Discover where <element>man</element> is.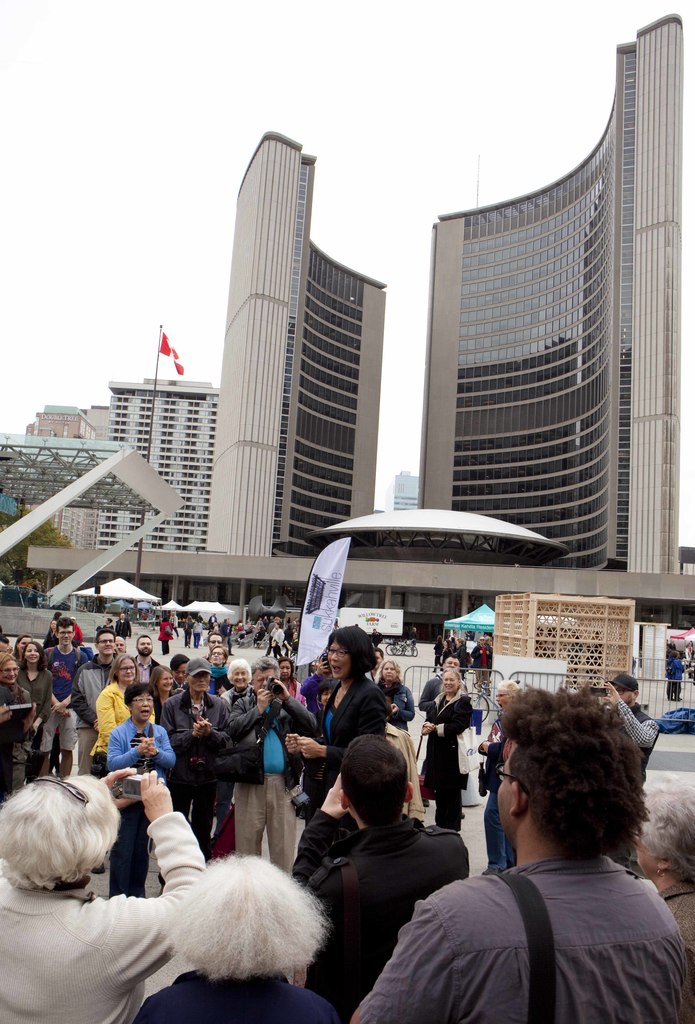
Discovered at 134, 636, 159, 684.
